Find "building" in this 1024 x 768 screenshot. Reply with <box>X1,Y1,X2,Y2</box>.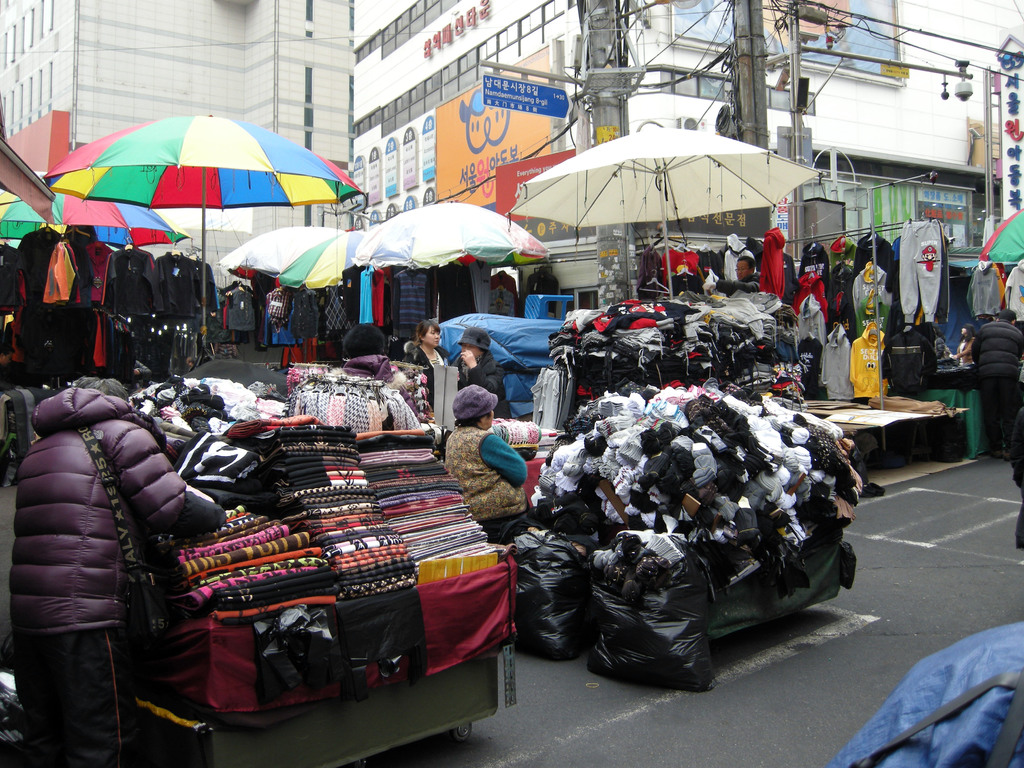
<box>356,0,1023,312</box>.
